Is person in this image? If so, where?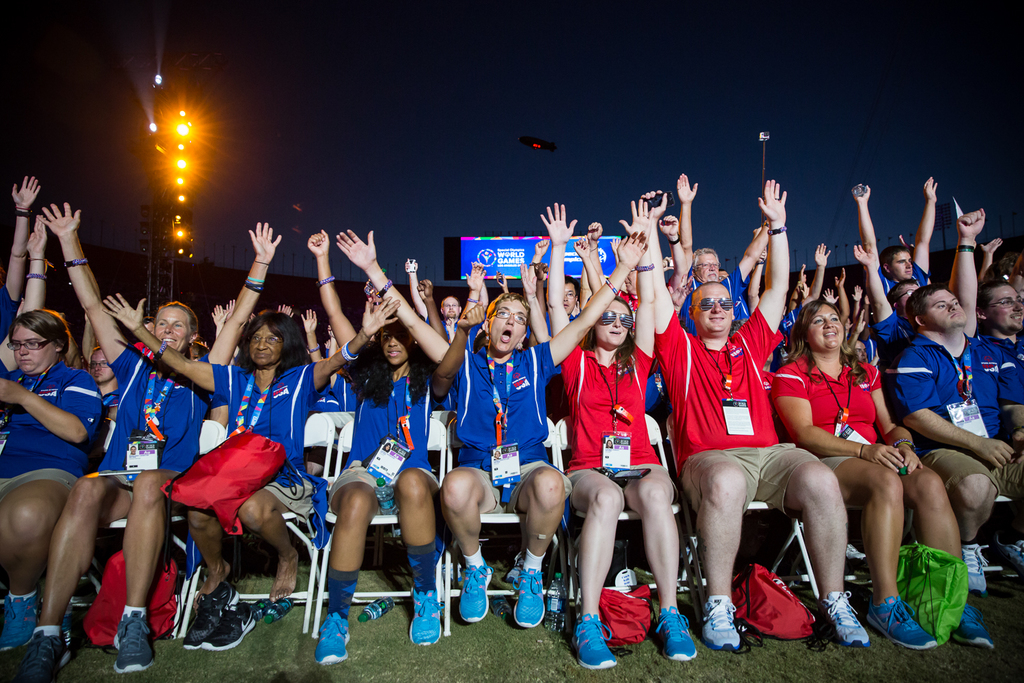
Yes, at select_region(54, 189, 254, 677).
